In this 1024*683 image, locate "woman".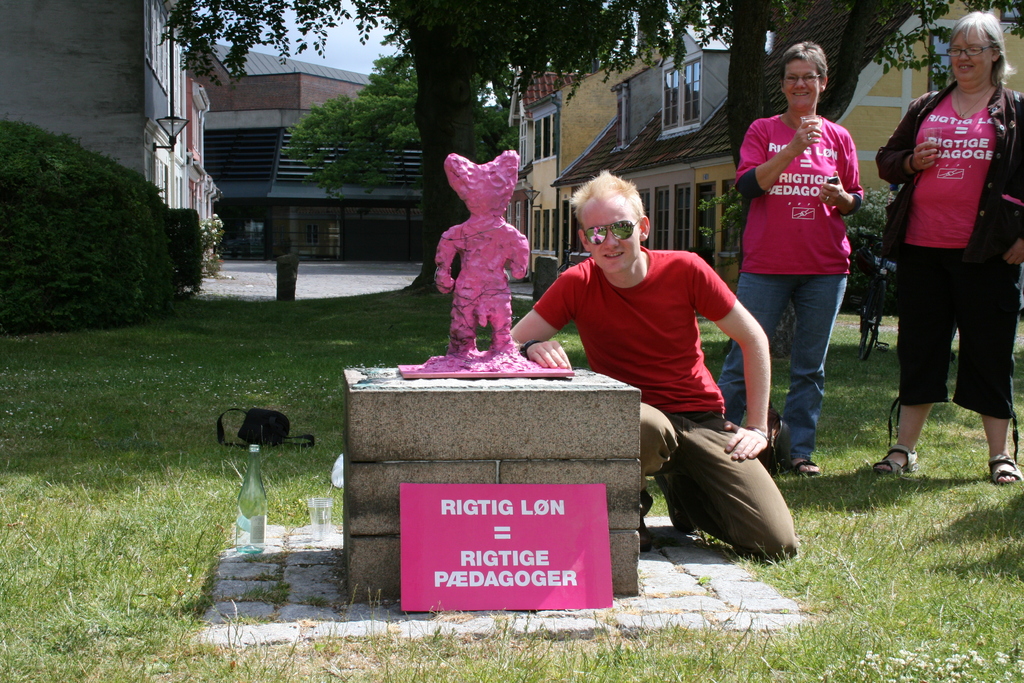
Bounding box: (x1=881, y1=26, x2=1018, y2=487).
